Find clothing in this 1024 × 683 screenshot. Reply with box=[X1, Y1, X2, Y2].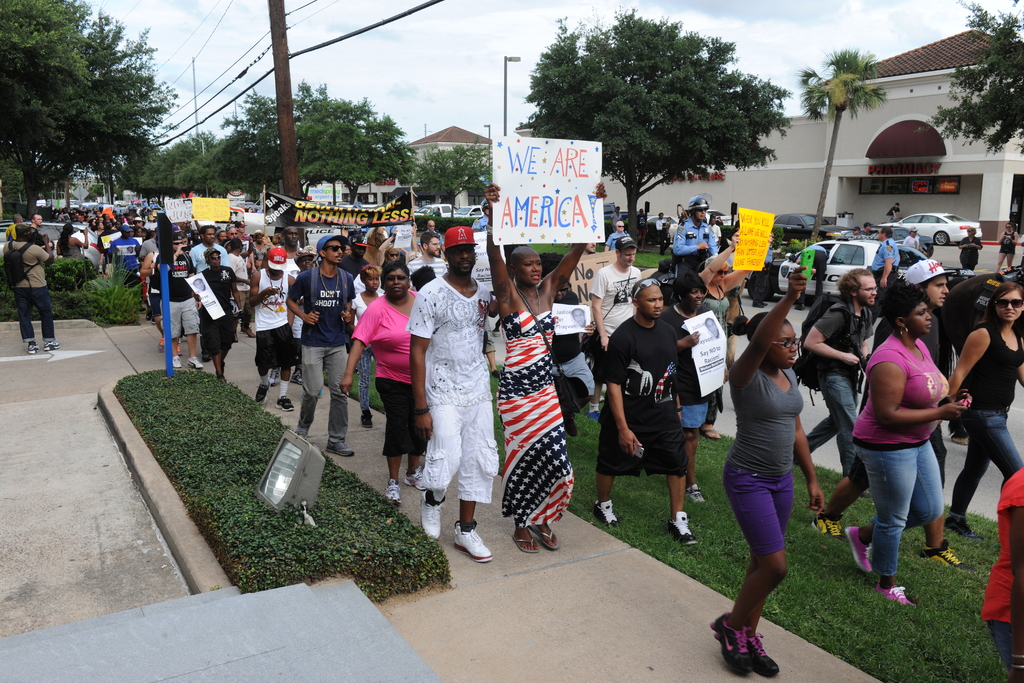
box=[0, 240, 49, 344].
